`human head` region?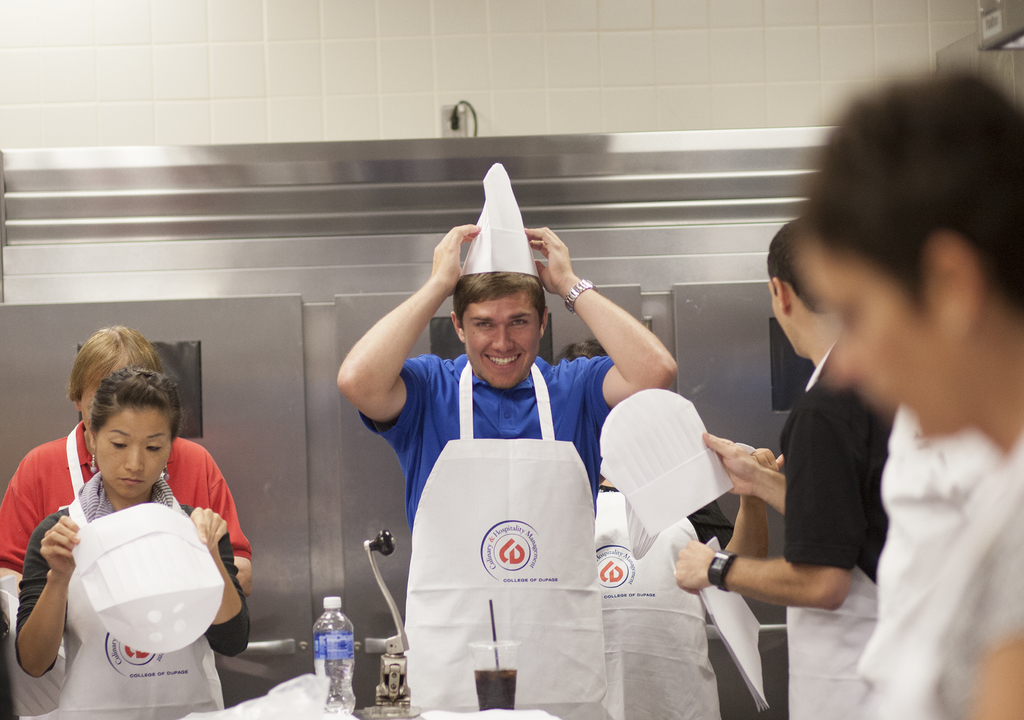
bbox=(805, 66, 1023, 440)
